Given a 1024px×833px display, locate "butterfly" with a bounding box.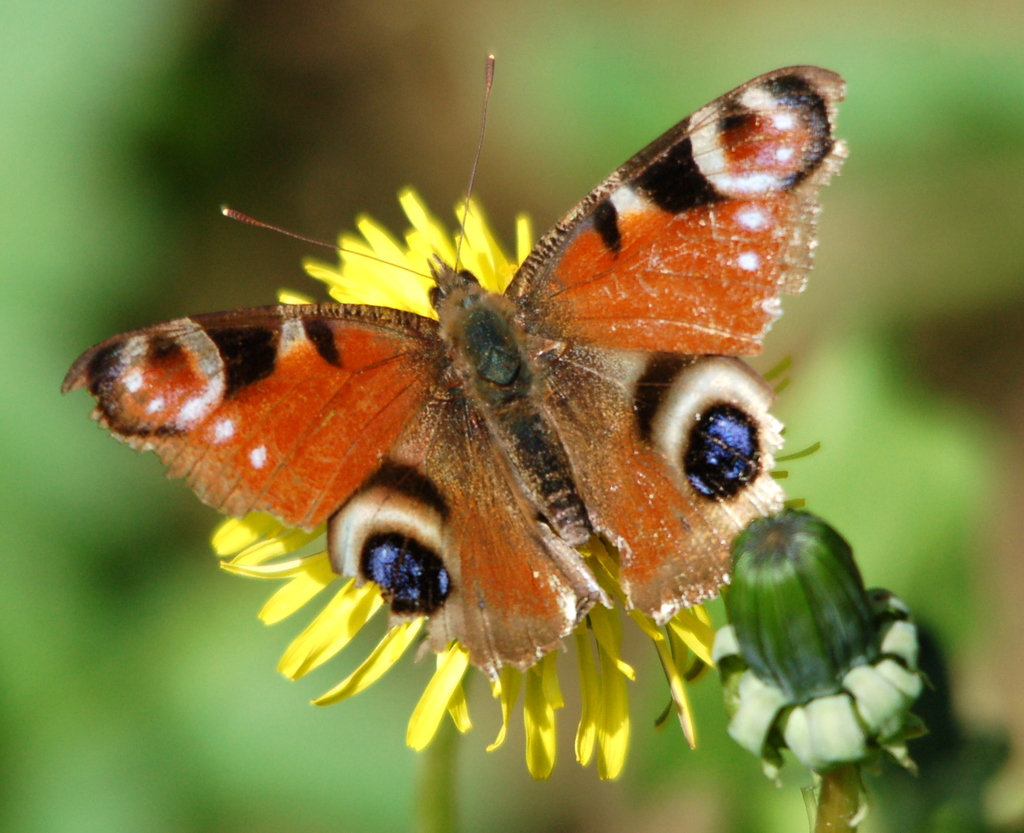
Located: left=92, top=4, right=849, bottom=753.
